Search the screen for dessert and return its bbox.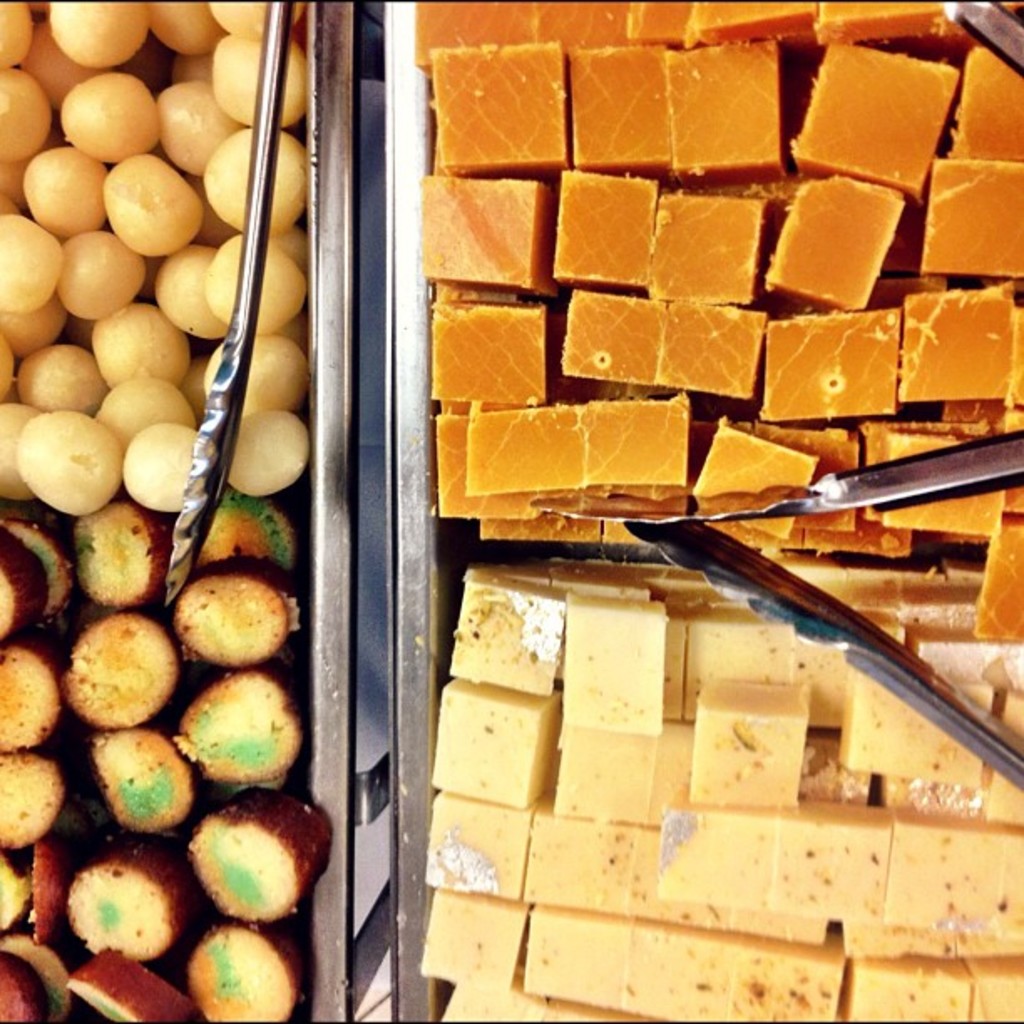
Found: region(59, 609, 172, 723).
